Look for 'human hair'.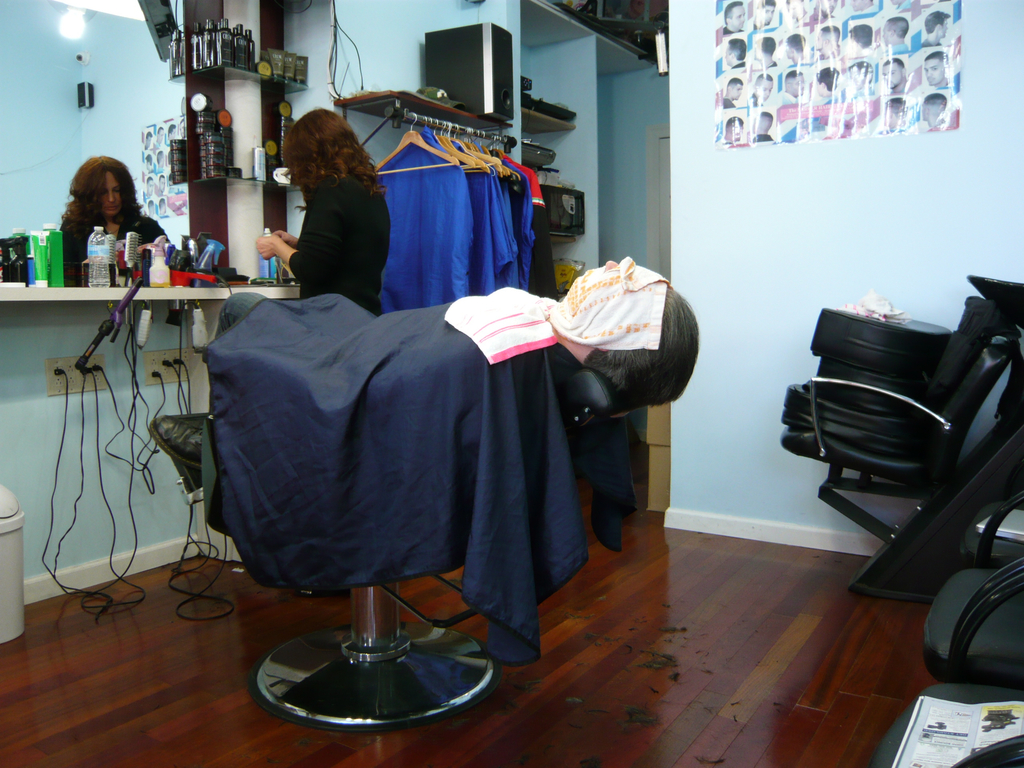
Found: 849:23:870:47.
